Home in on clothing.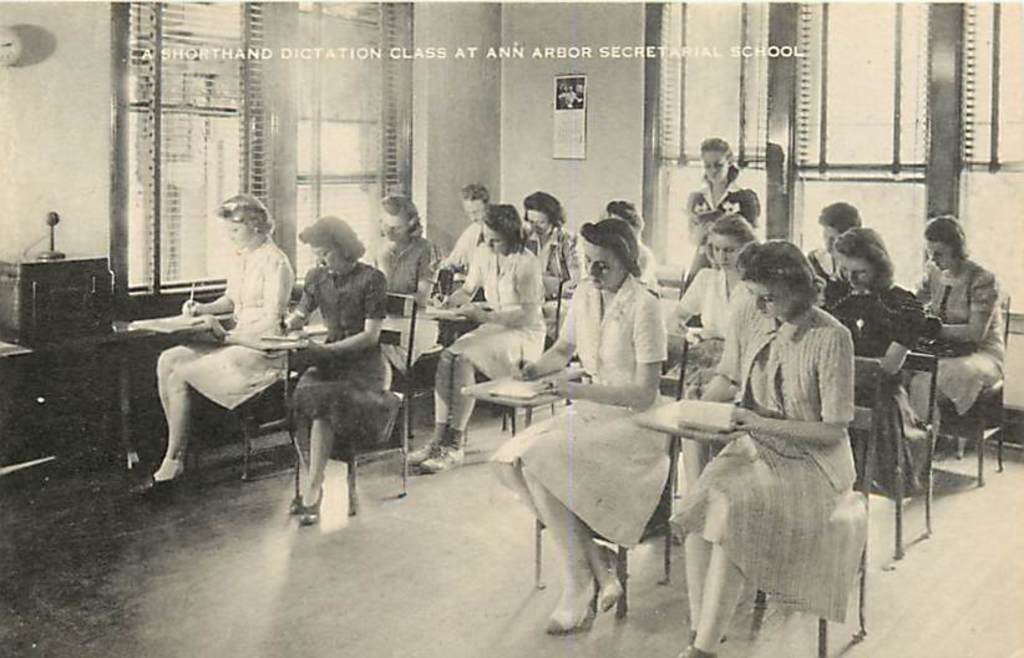
Homed in at x1=686 y1=176 x2=766 y2=279.
